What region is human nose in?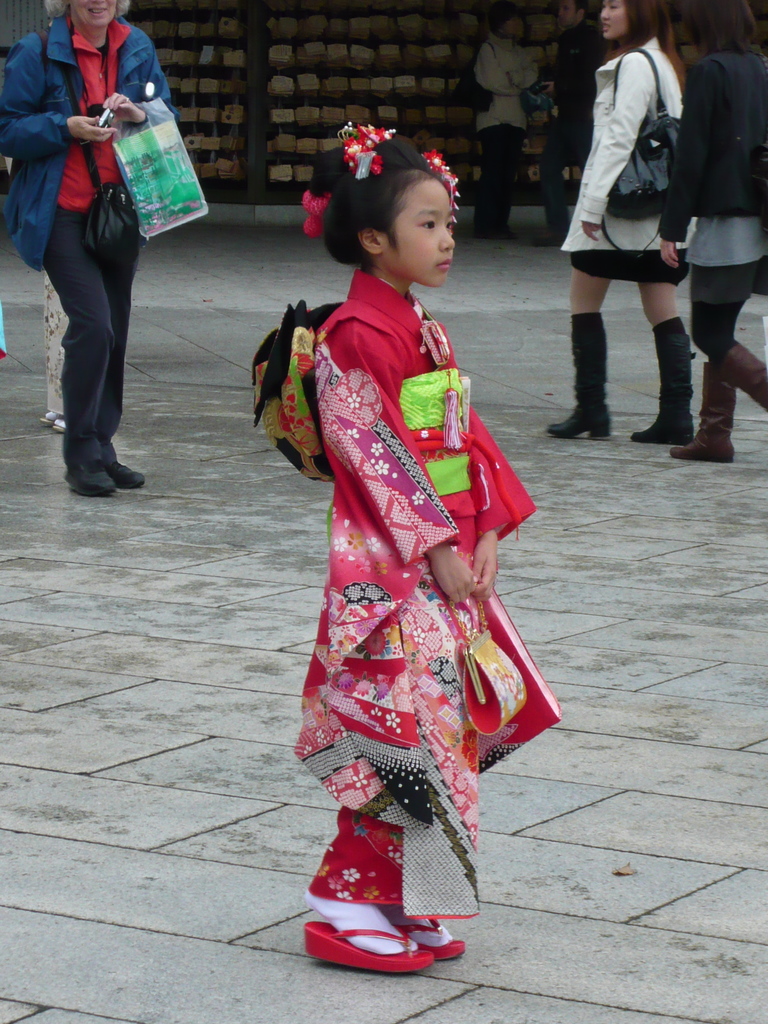
rect(439, 225, 455, 252).
